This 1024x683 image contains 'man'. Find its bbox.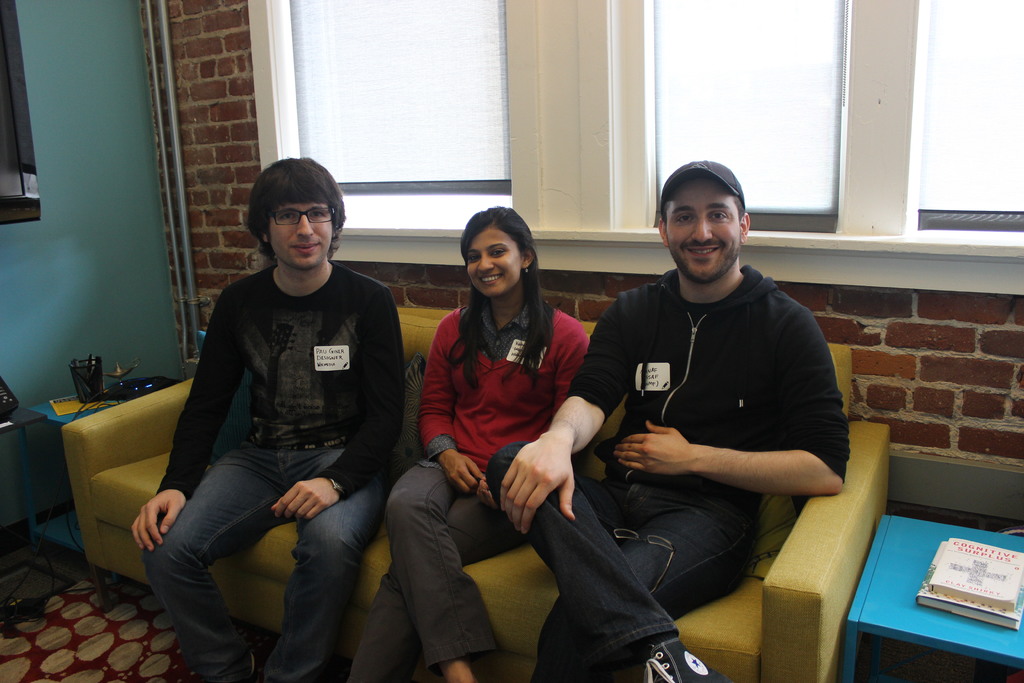
(484, 153, 856, 682).
